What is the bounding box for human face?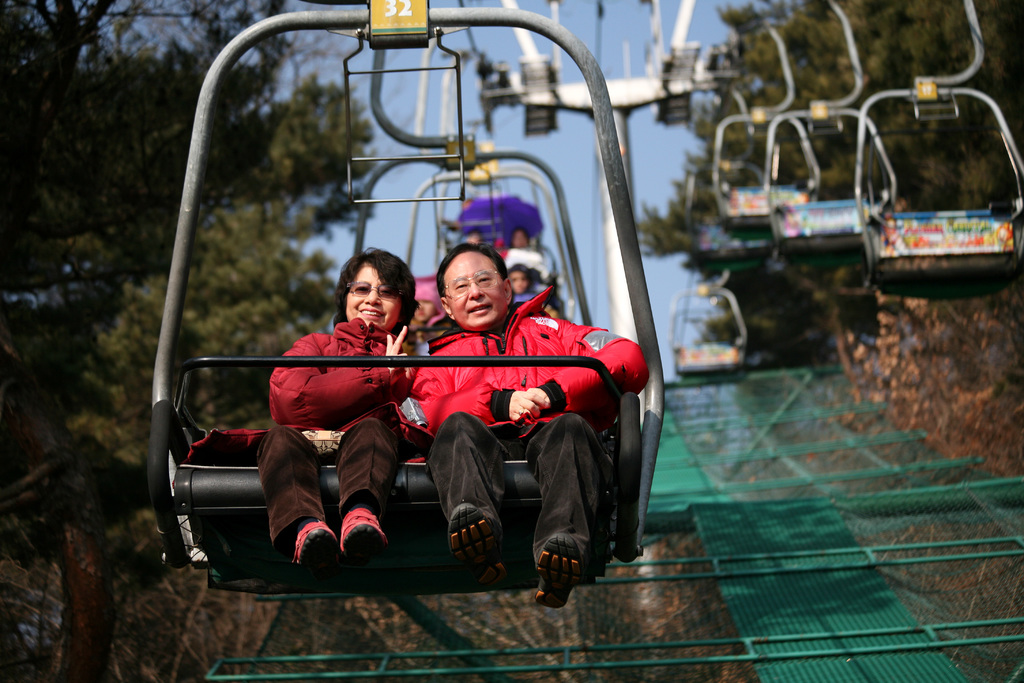
445/251/505/334.
